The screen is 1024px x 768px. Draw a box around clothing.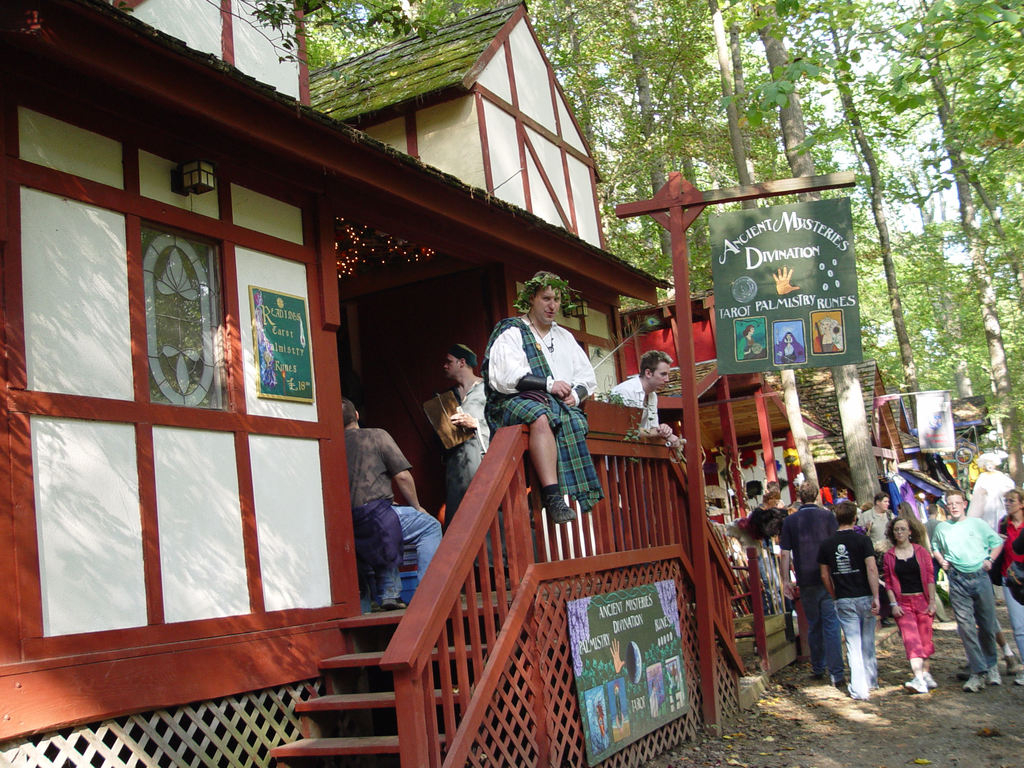
region(968, 476, 1011, 532).
